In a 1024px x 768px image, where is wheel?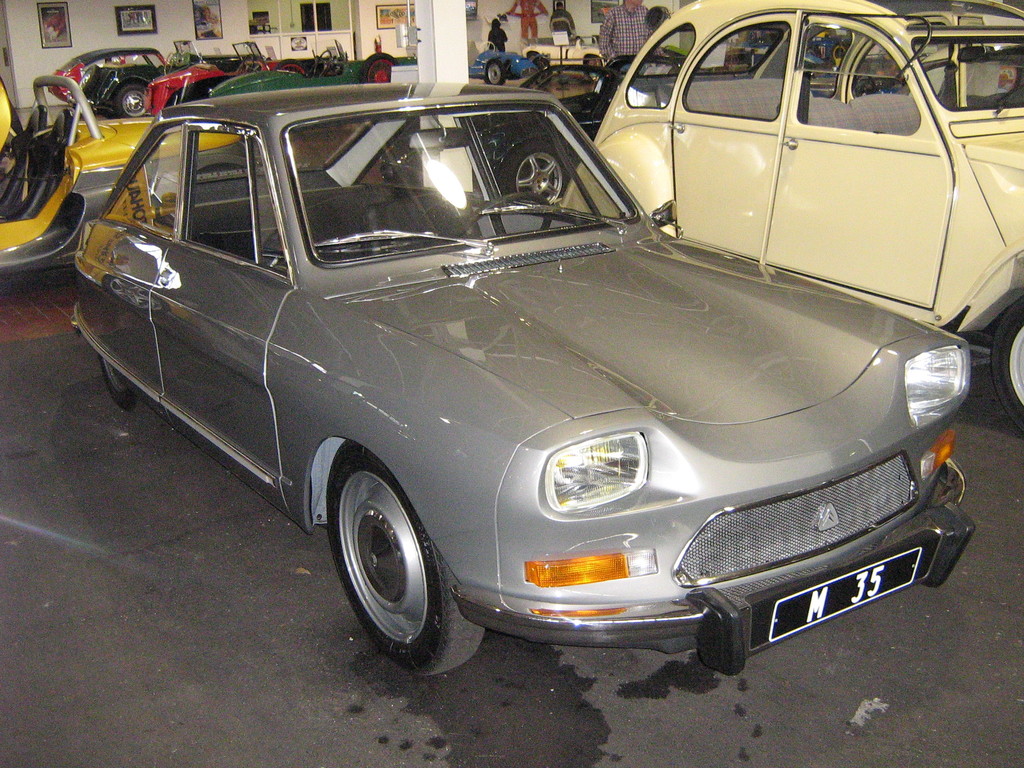
(163,51,175,76).
